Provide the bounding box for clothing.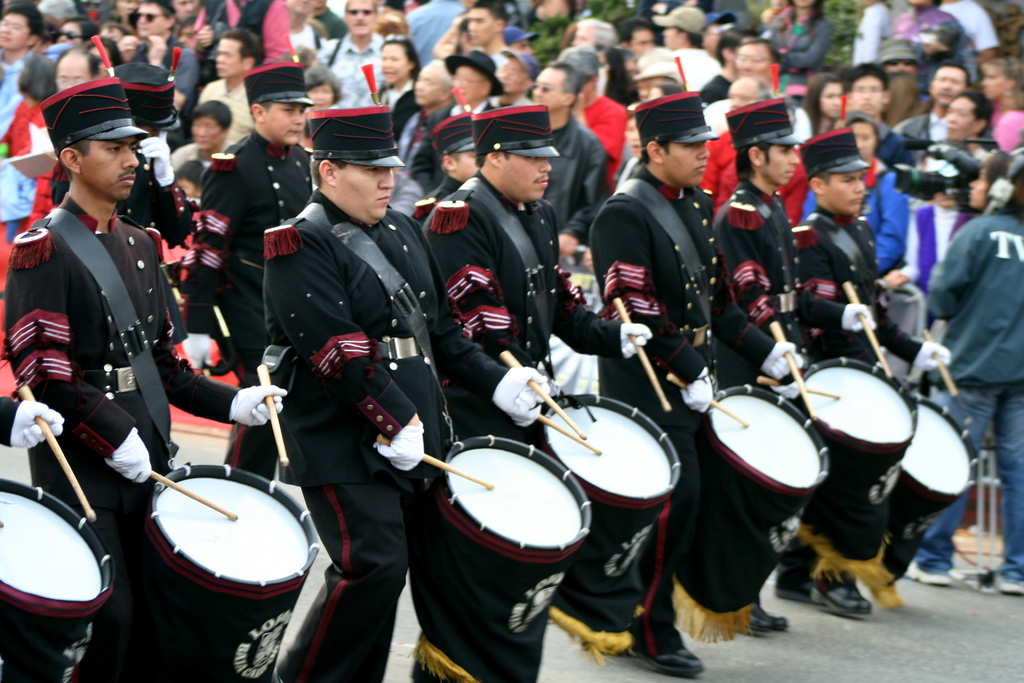
581:95:627:192.
